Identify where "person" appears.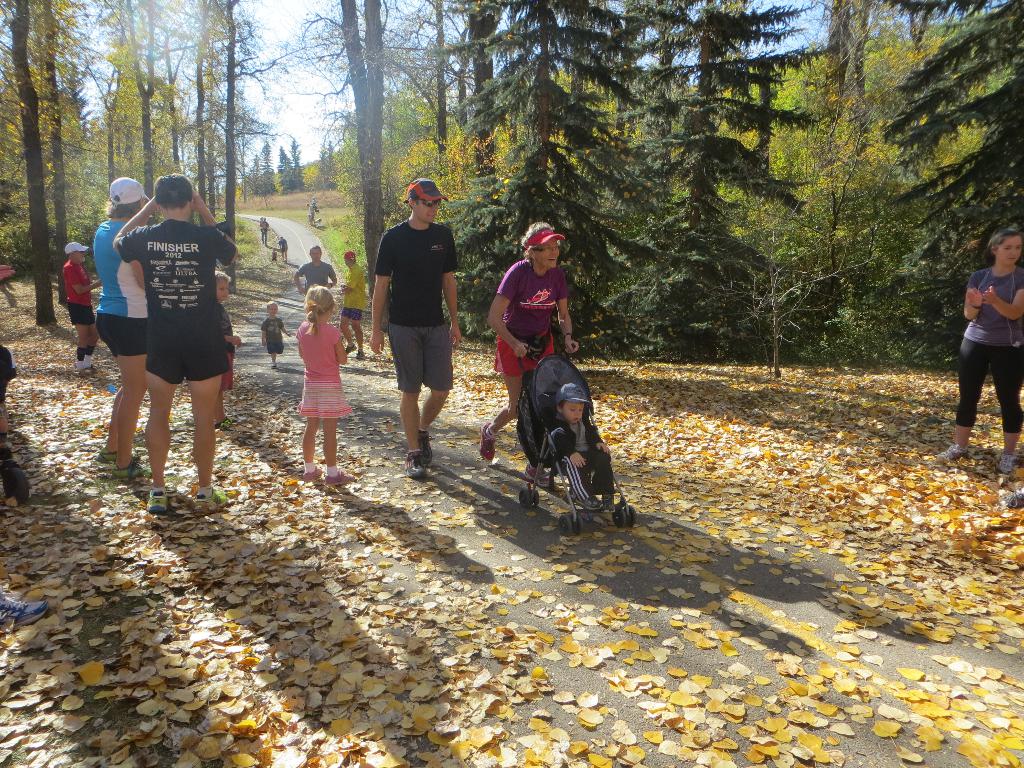
Appears at [554,381,615,512].
